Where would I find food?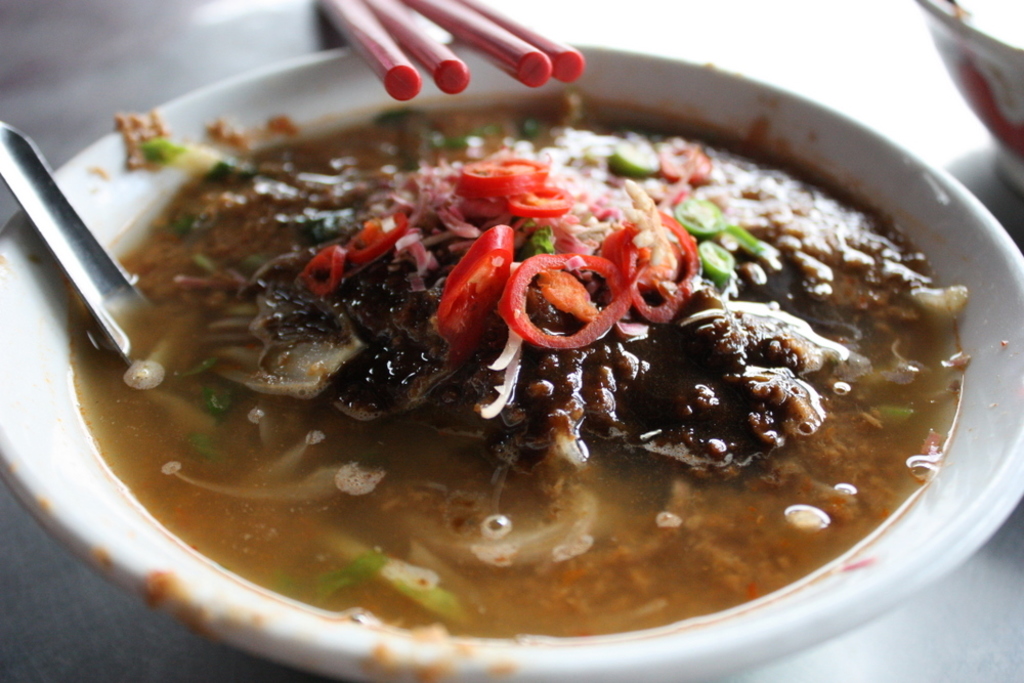
At select_region(500, 252, 627, 359).
